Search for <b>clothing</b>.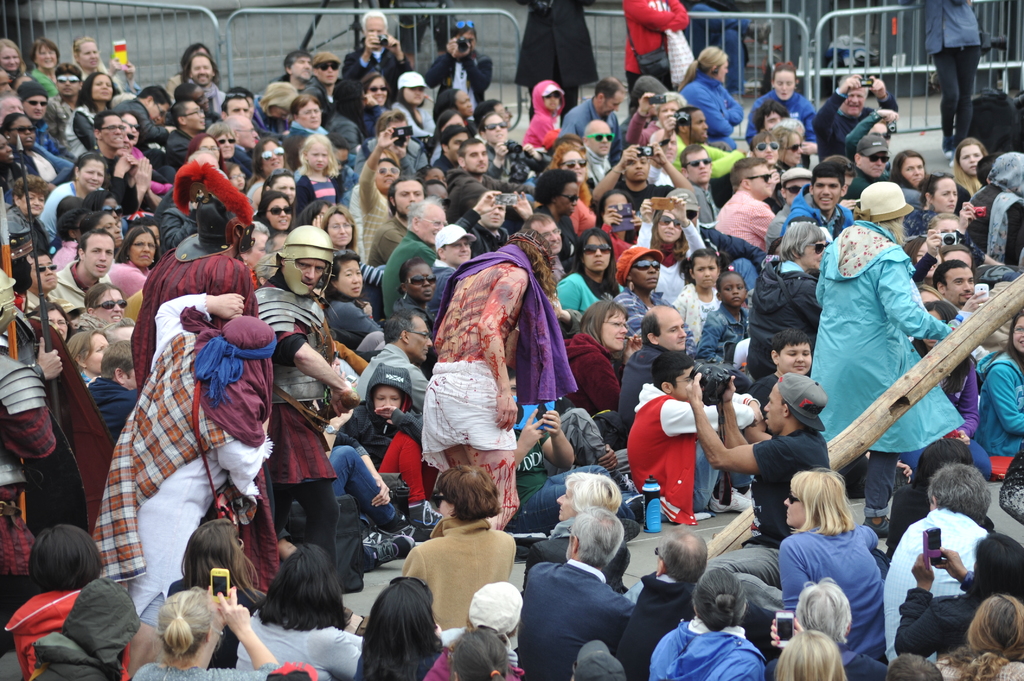
Found at [839, 103, 897, 183].
